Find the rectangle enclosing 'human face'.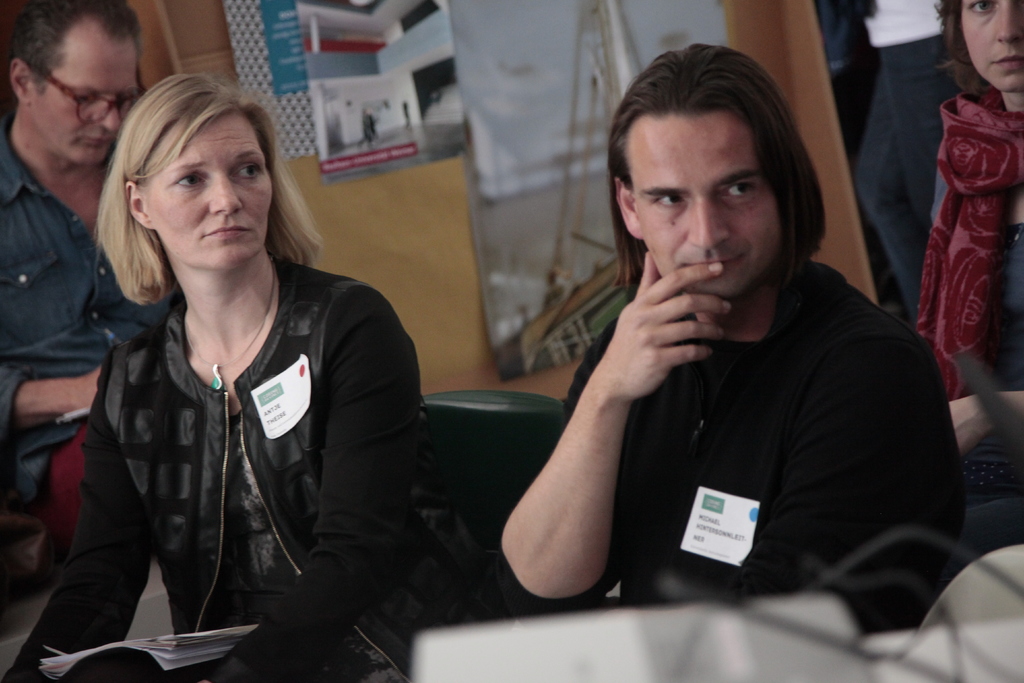
{"left": 145, "top": 112, "right": 275, "bottom": 272}.
